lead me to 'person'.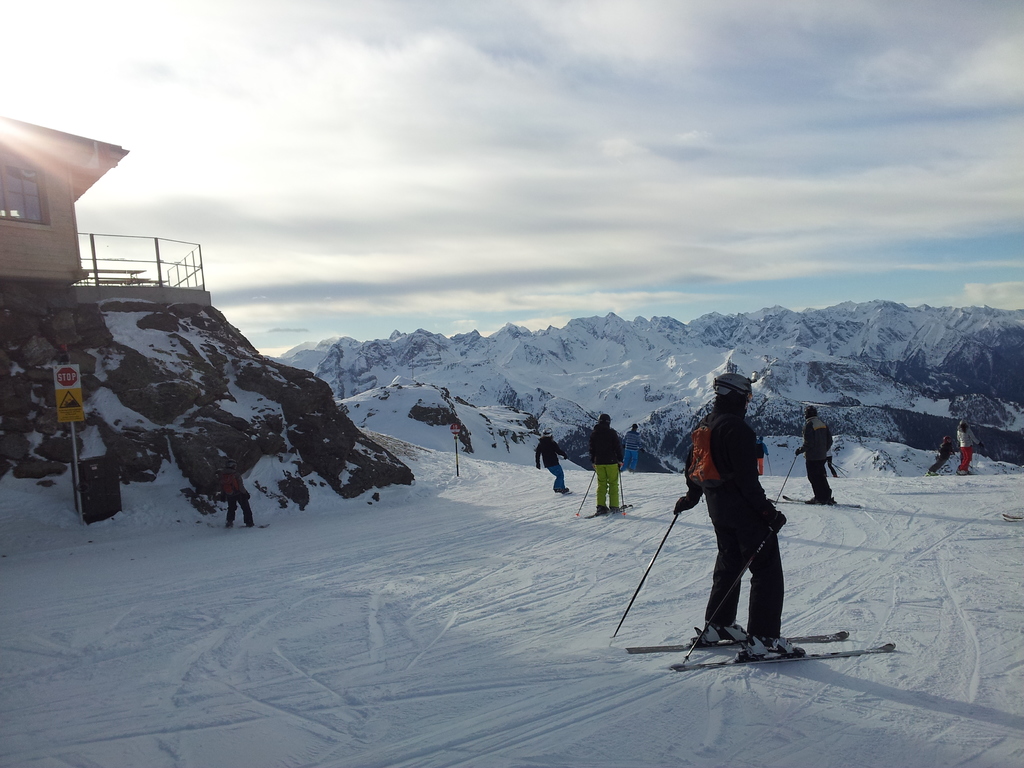
Lead to BBox(220, 460, 253, 527).
